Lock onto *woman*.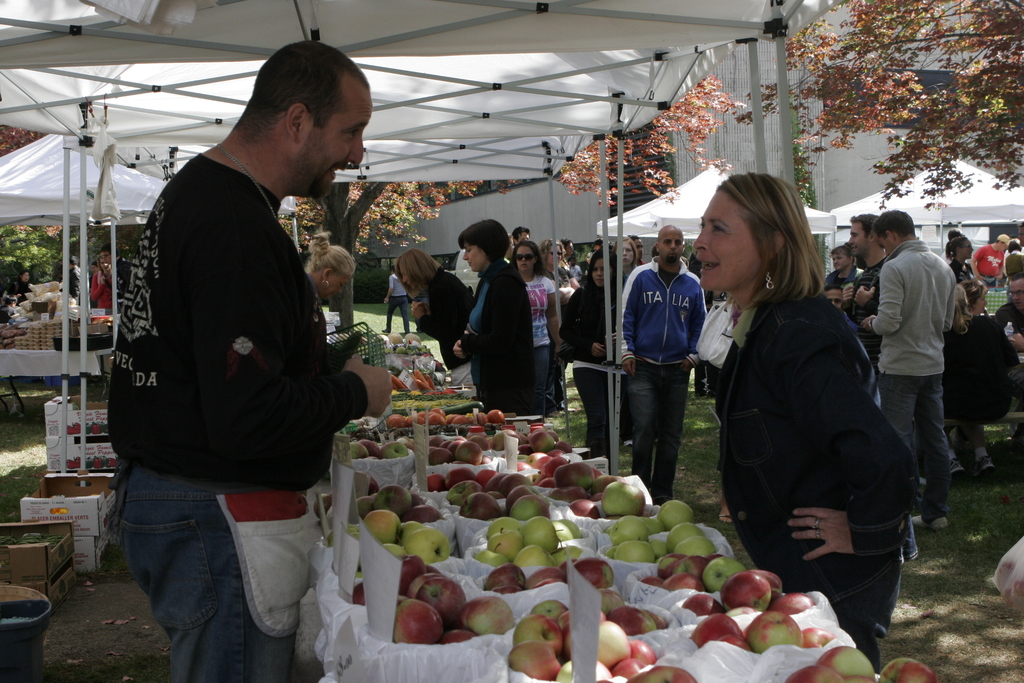
Locked: [x1=557, y1=248, x2=628, y2=475].
